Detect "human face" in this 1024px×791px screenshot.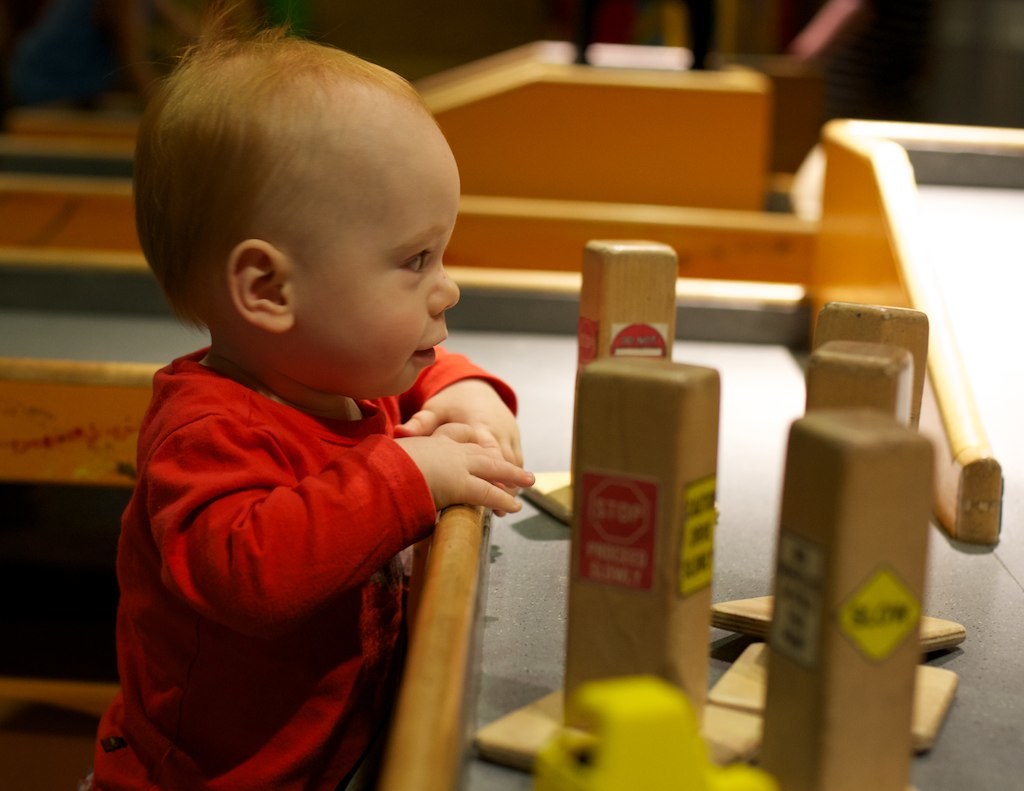
Detection: 297/138/463/398.
